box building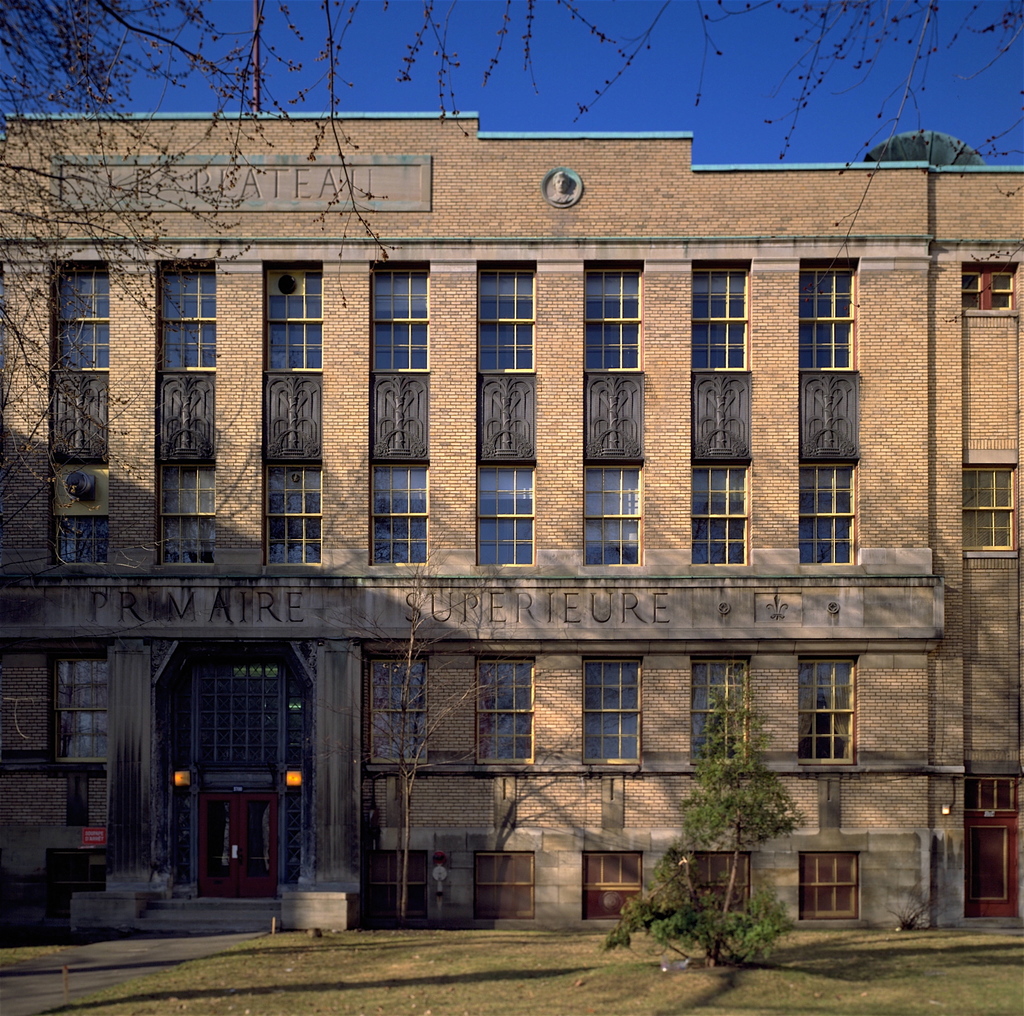
left=0, top=110, right=1023, bottom=935
